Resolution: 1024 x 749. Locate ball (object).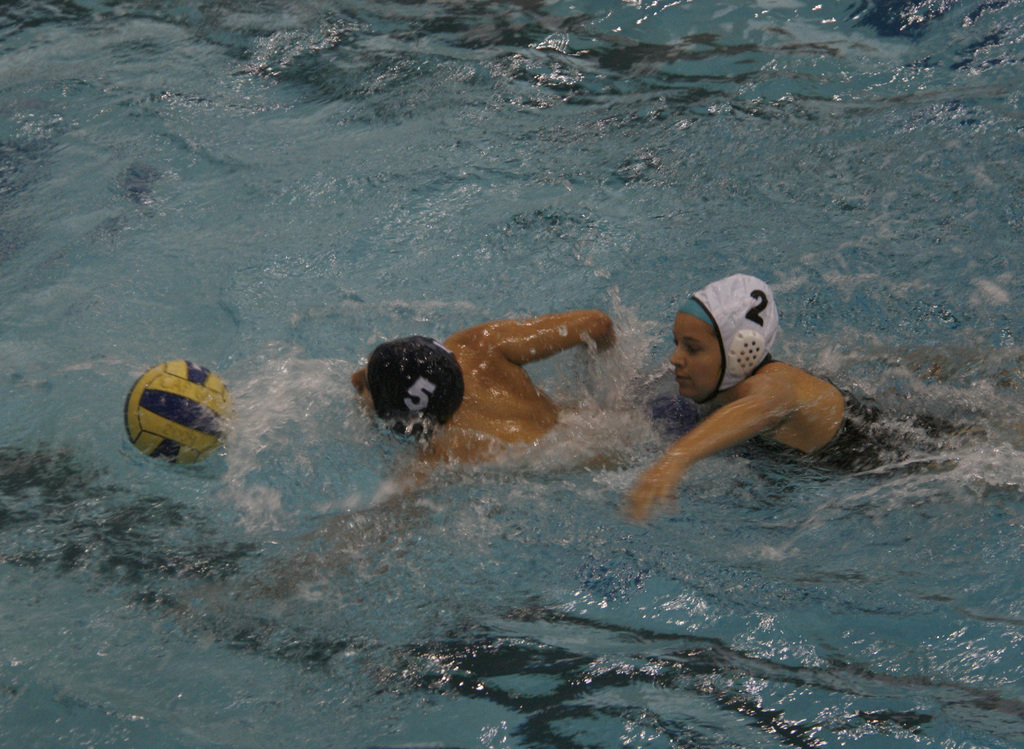
123,361,235,475.
